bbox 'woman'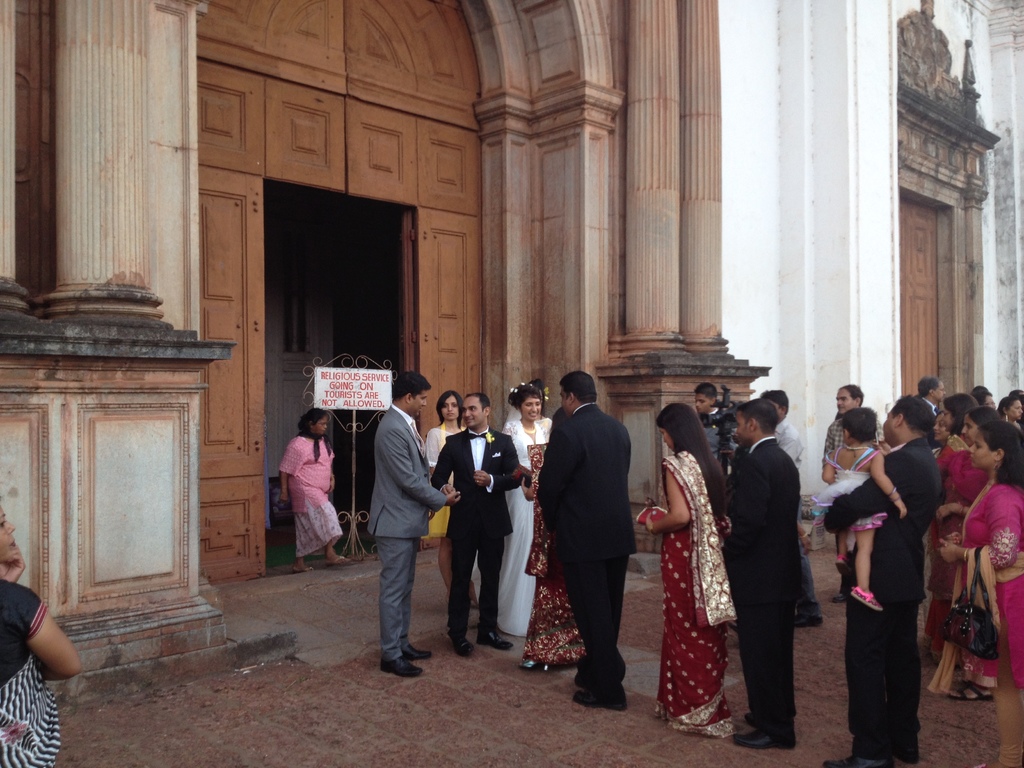
box(499, 378, 548, 637)
